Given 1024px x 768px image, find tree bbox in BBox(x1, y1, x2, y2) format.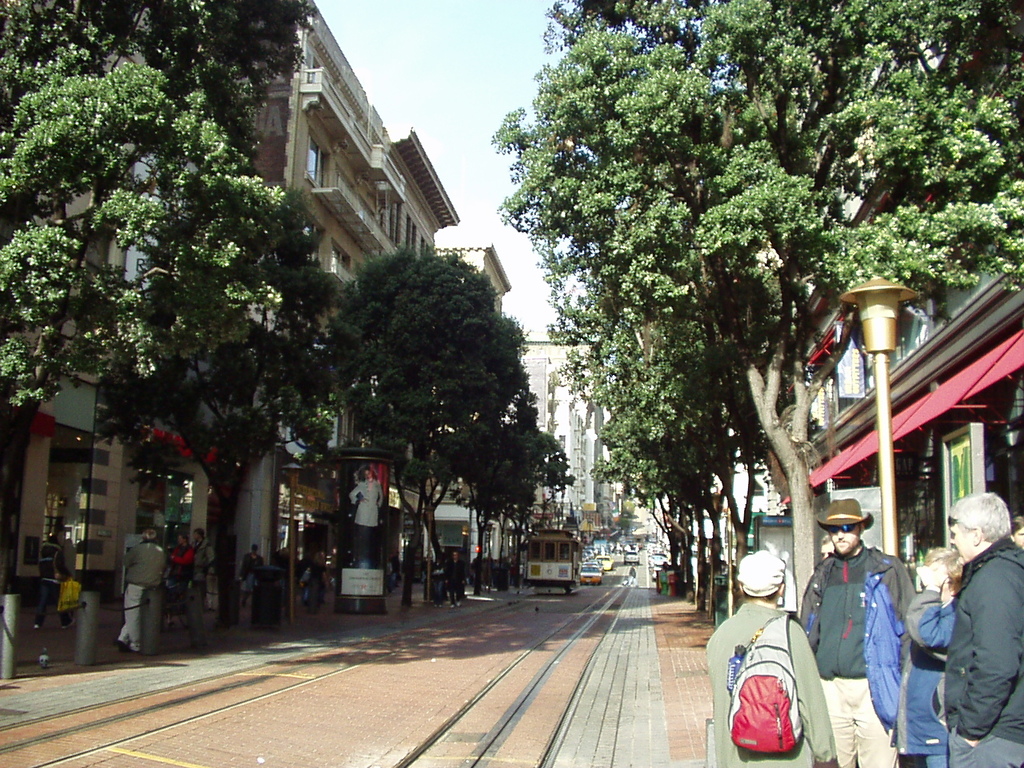
BBox(91, 190, 343, 630).
